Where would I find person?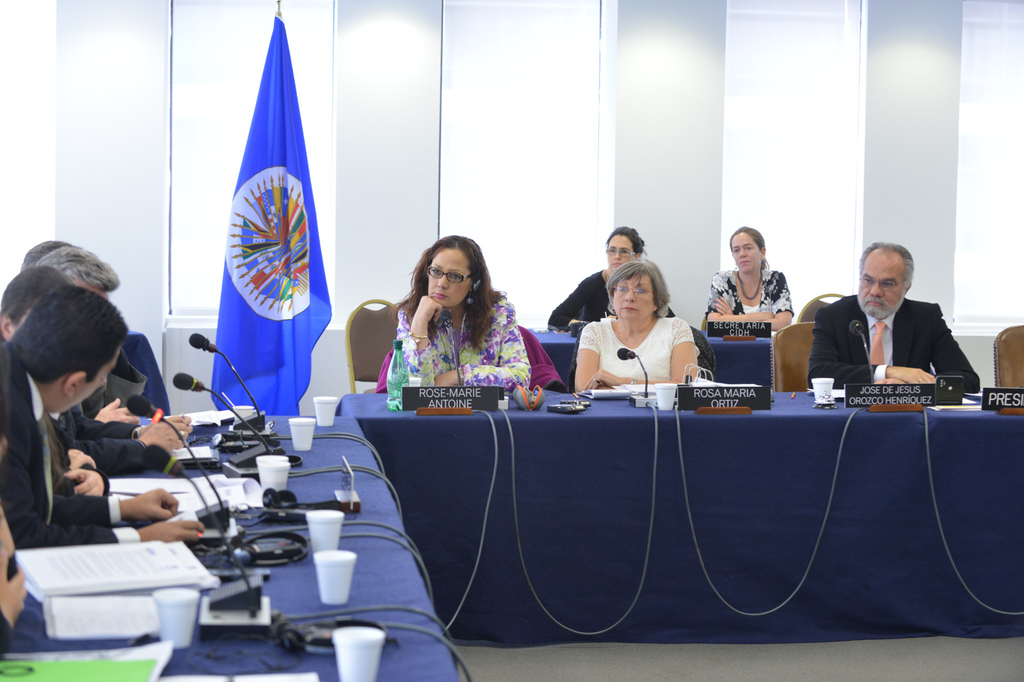
At (377, 236, 526, 395).
